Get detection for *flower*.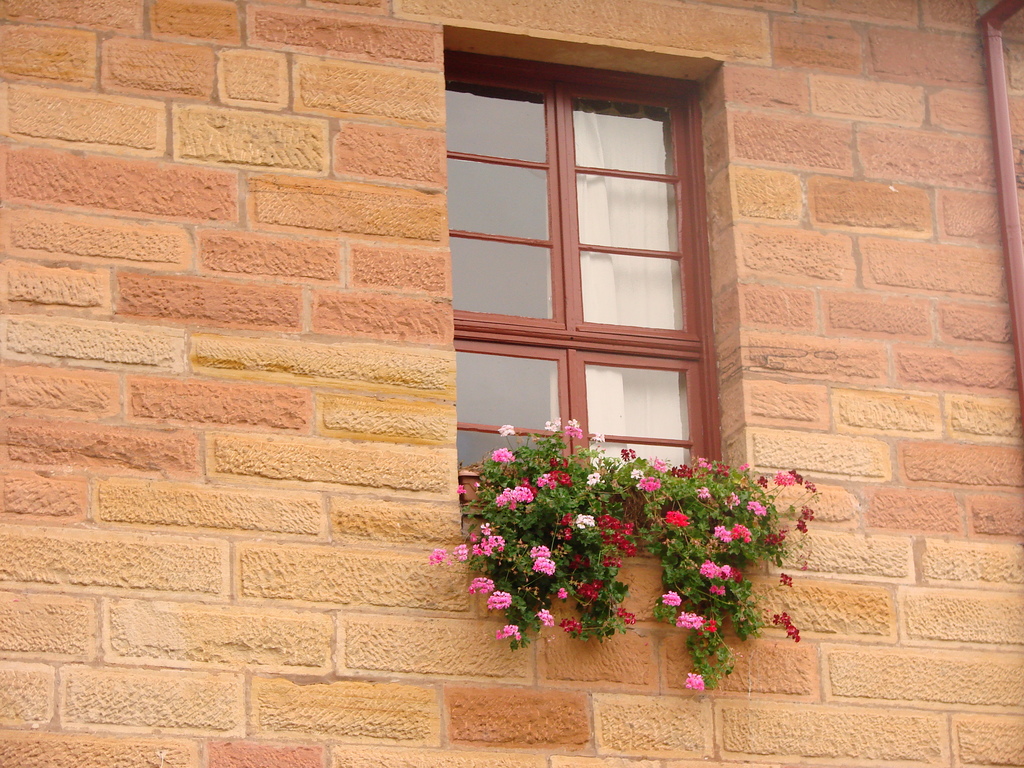
Detection: 456/484/468/495.
